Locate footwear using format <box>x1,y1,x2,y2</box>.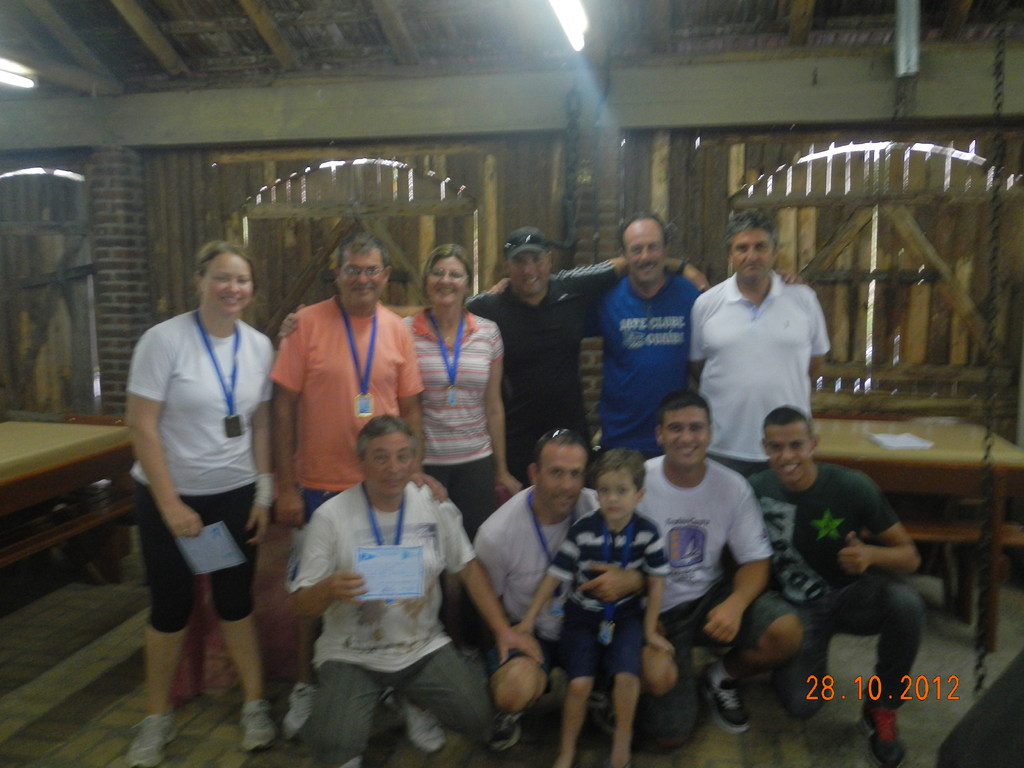
<box>338,750,364,767</box>.
